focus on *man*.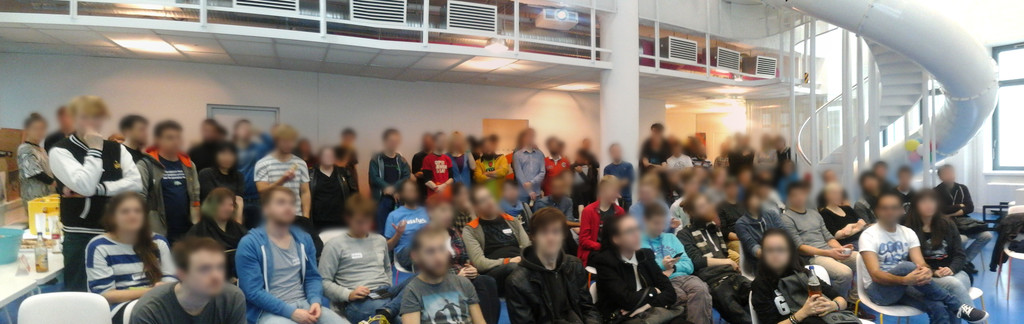
Focused at [397,225,489,323].
